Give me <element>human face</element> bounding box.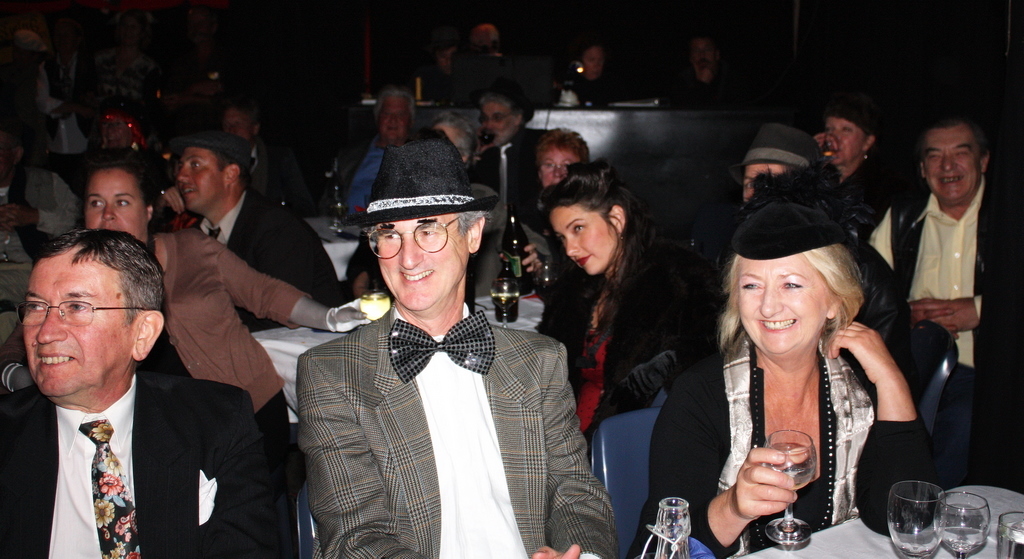
crop(440, 50, 453, 73).
